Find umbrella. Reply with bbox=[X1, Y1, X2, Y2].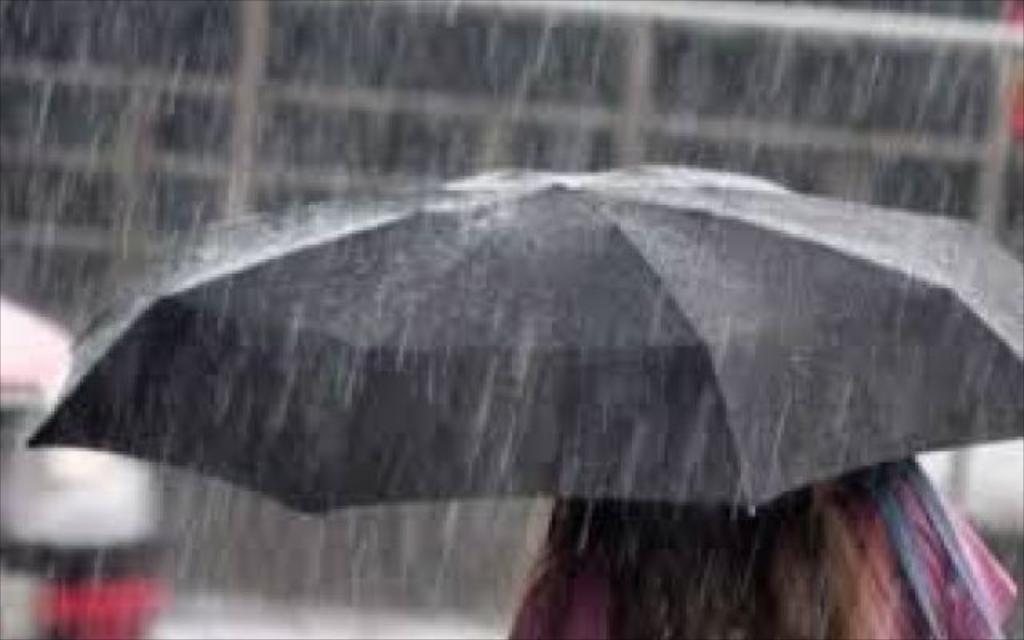
bbox=[22, 165, 1022, 522].
